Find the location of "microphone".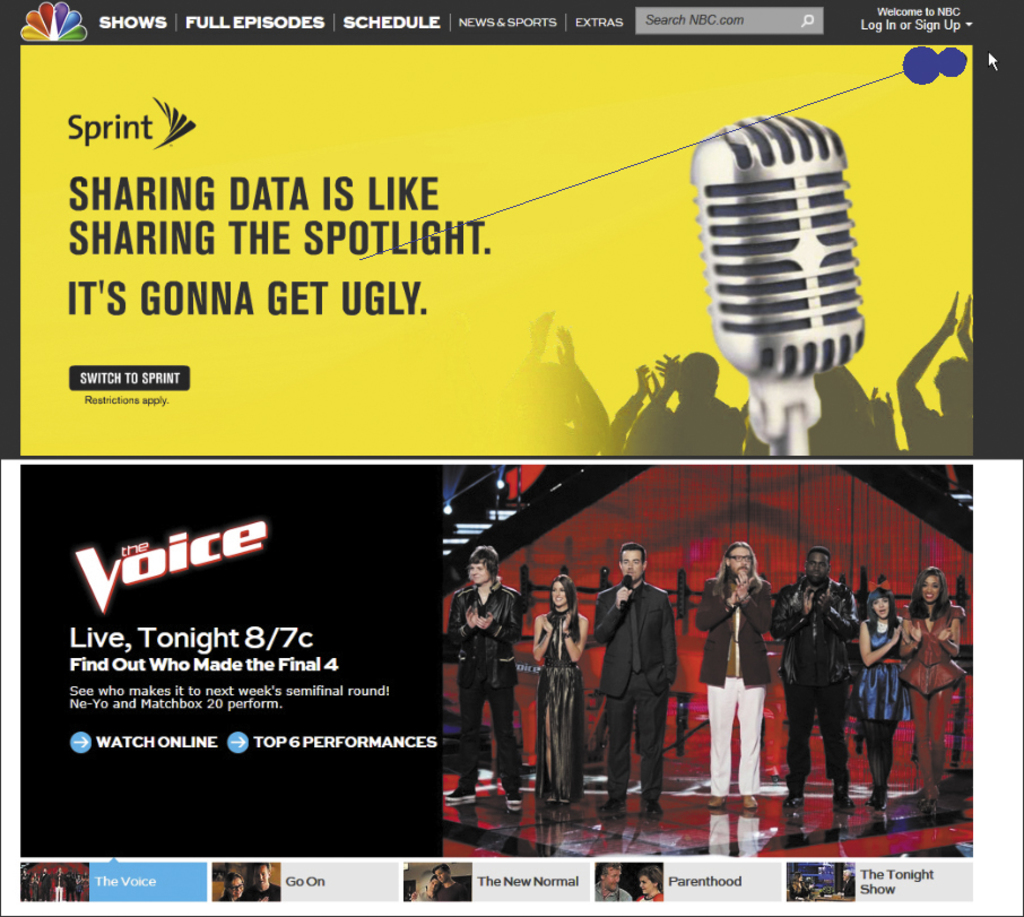
Location: bbox(685, 94, 897, 436).
